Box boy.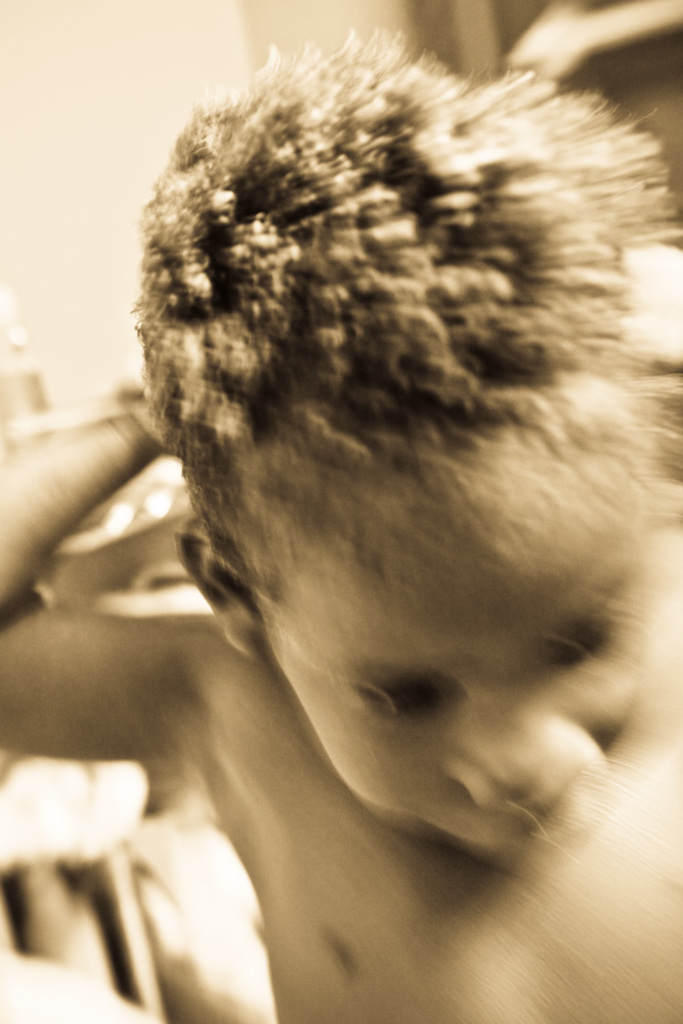
0, 18, 682, 1023.
